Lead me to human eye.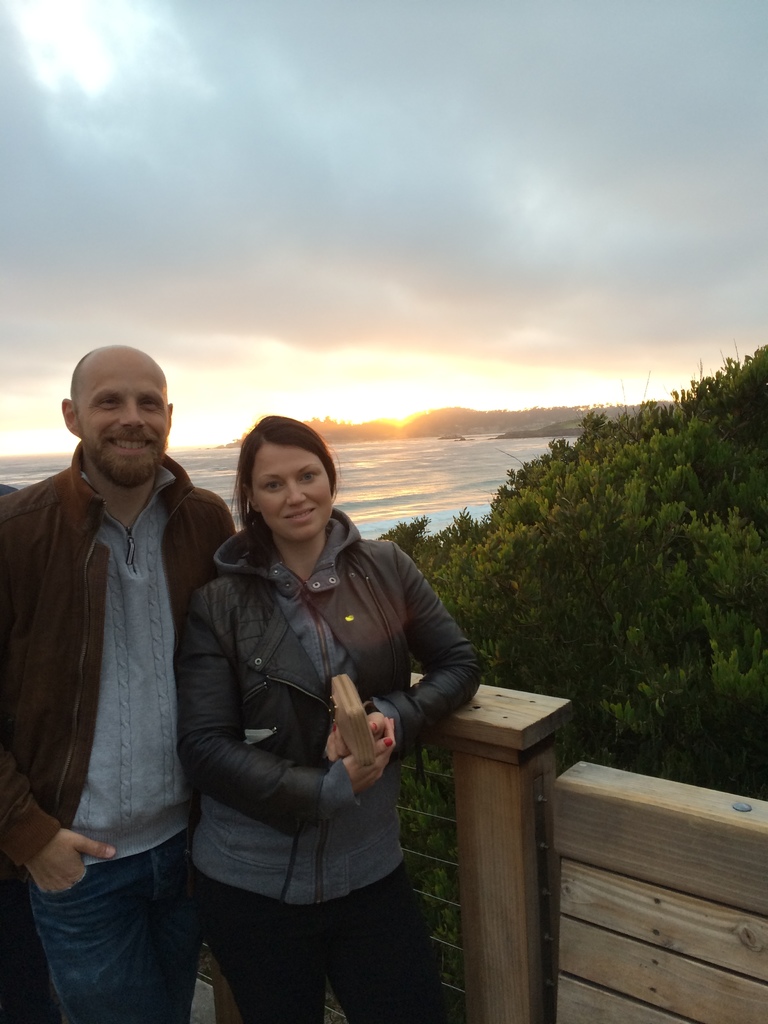
Lead to left=90, top=398, right=122, bottom=414.
